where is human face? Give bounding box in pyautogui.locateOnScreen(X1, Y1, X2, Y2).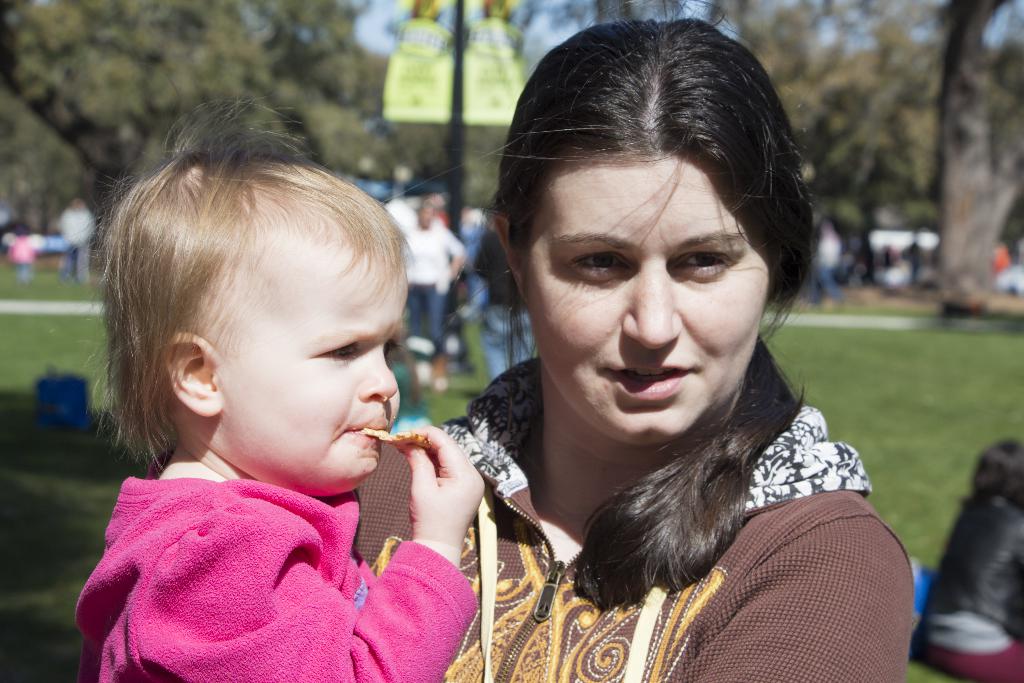
pyautogui.locateOnScreen(525, 160, 775, 447).
